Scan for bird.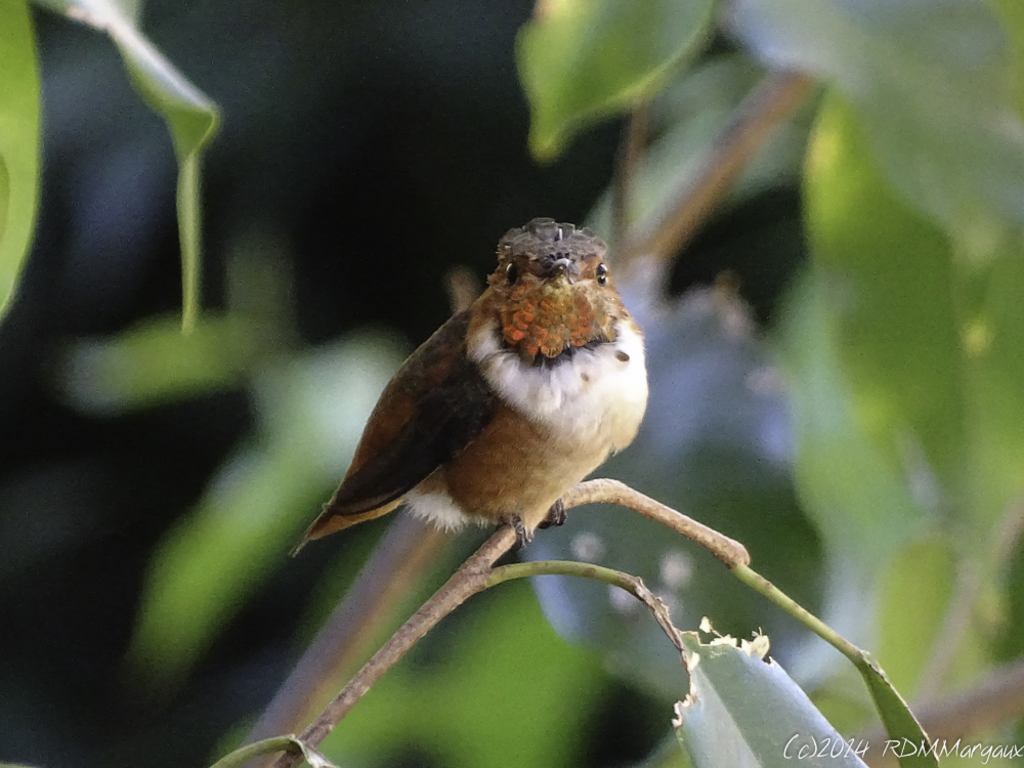
Scan result: [286, 217, 653, 560].
